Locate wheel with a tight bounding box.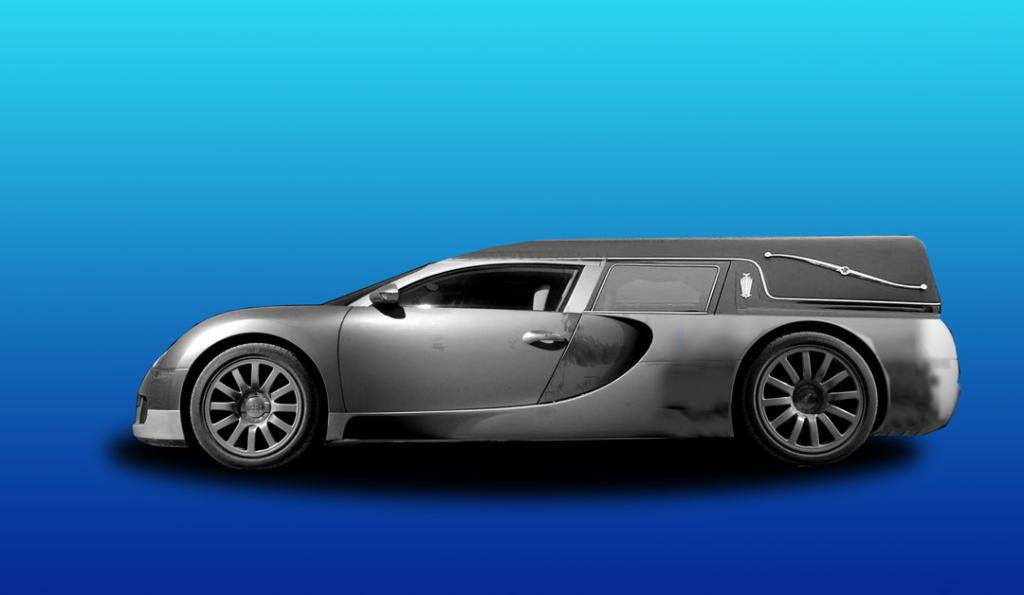
(735,325,894,460).
